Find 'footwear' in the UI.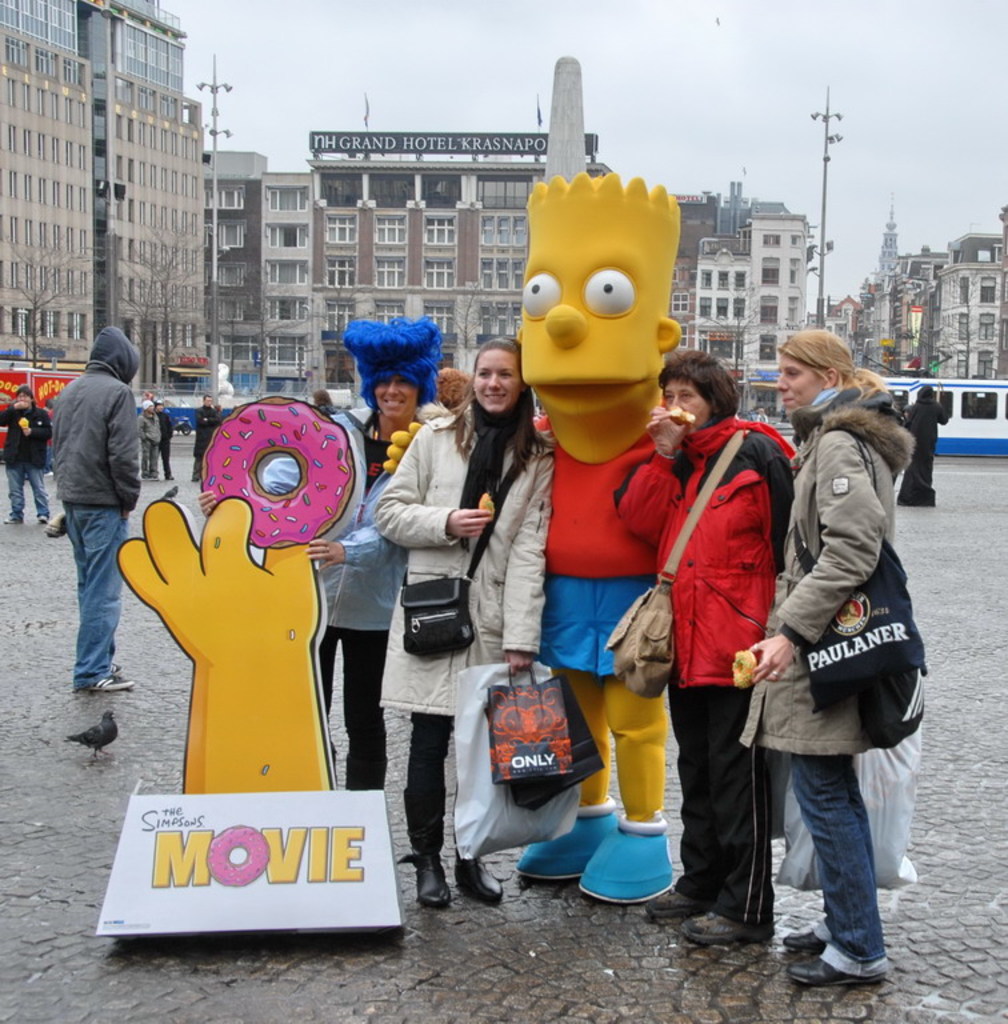
UI element at rect(576, 812, 672, 905).
